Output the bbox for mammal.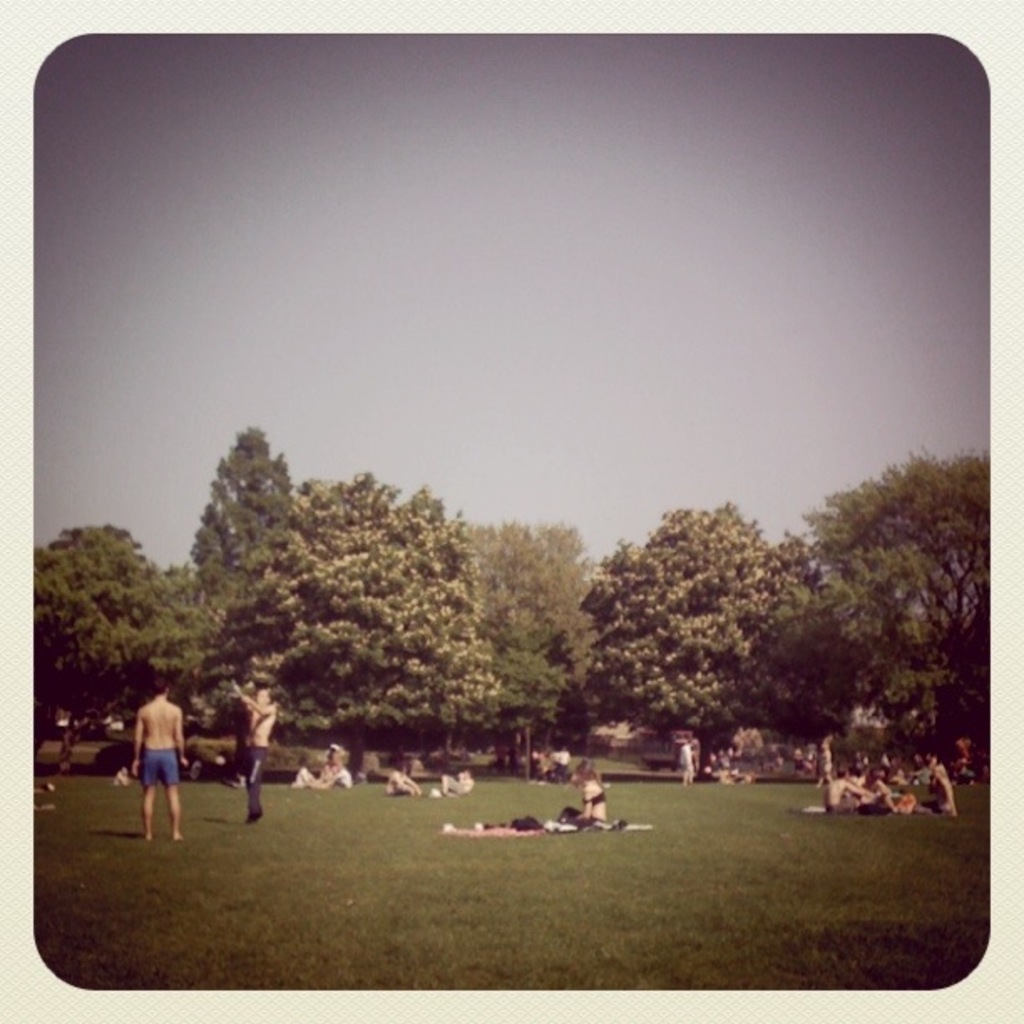
select_region(793, 746, 808, 778).
